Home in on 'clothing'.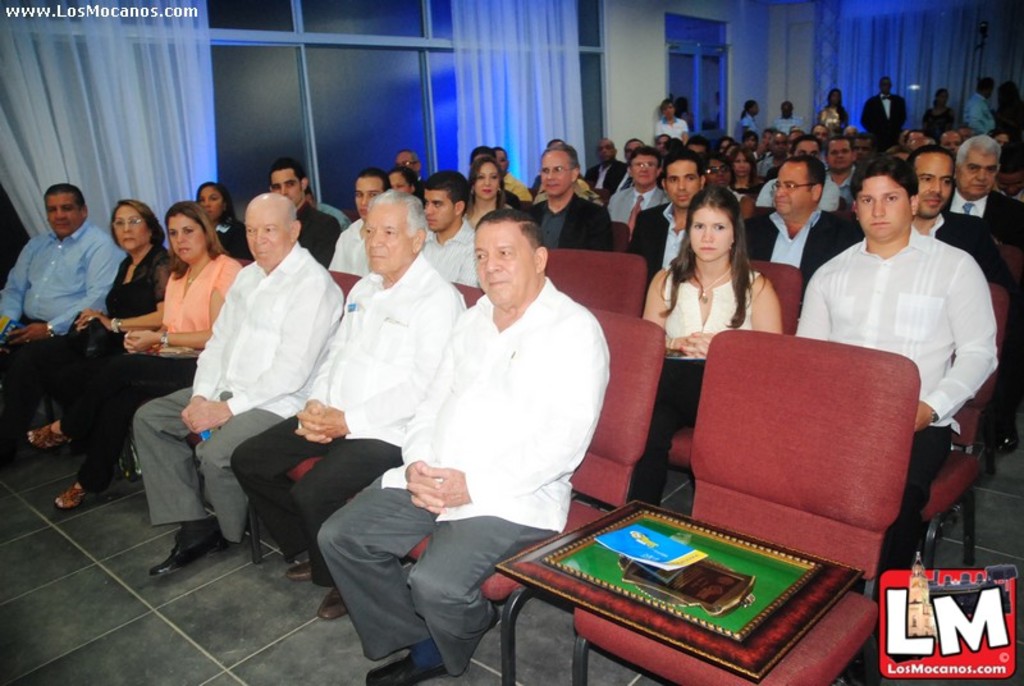
Homed in at locate(233, 273, 460, 568).
